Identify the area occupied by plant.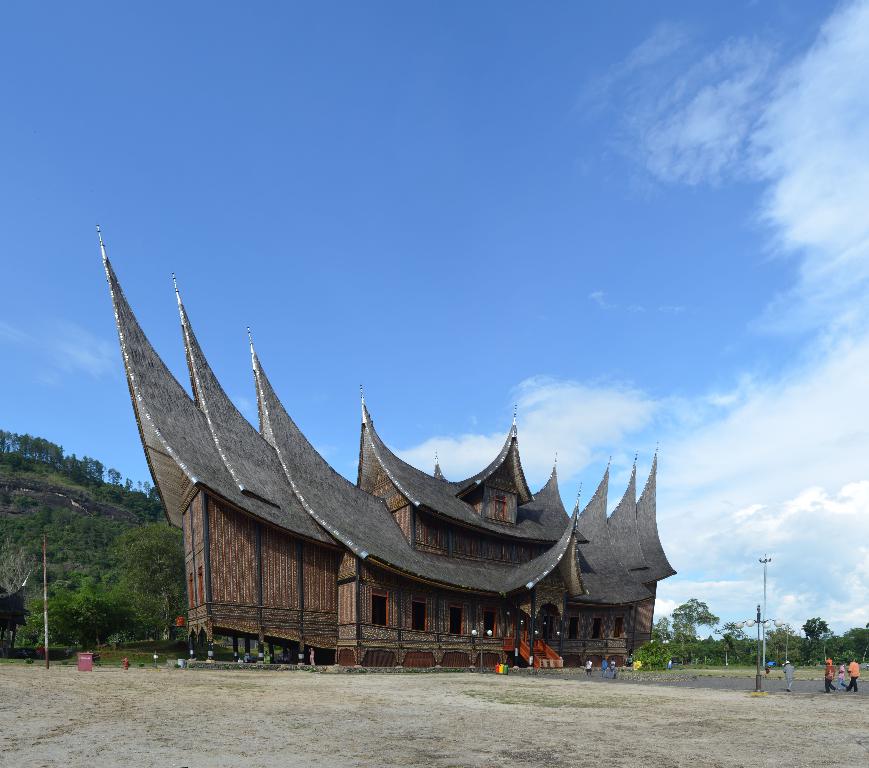
Area: [357, 668, 369, 676].
